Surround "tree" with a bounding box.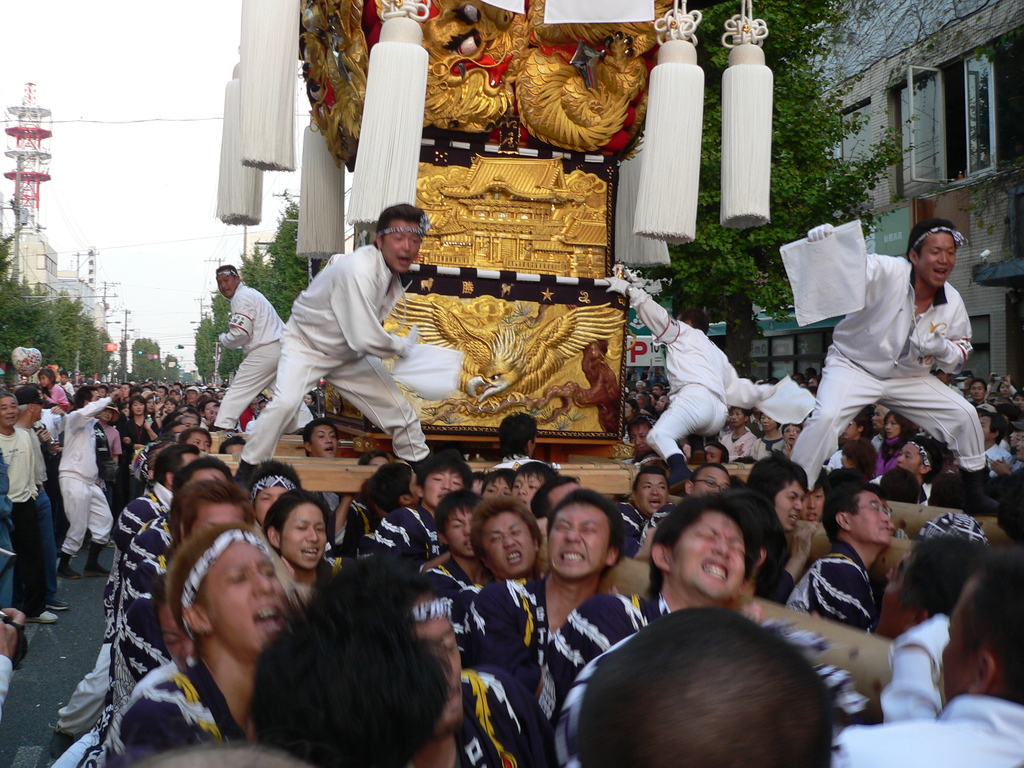
637:0:936:385.
